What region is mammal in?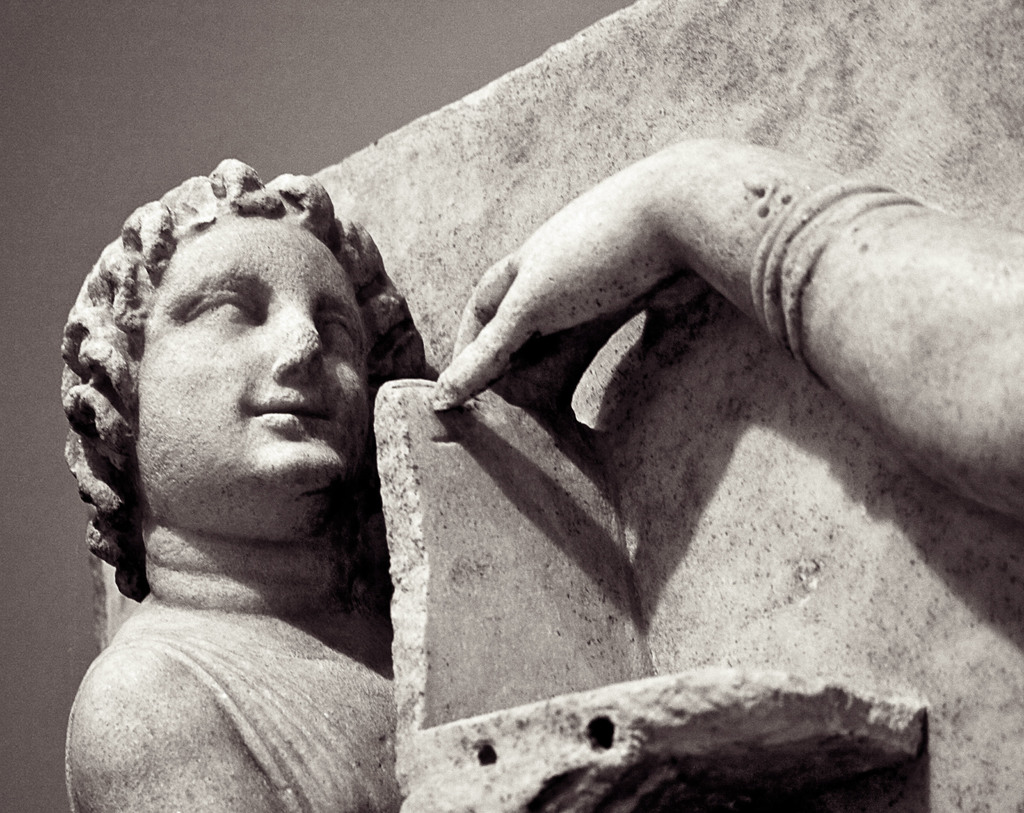
429 138 1023 513.
